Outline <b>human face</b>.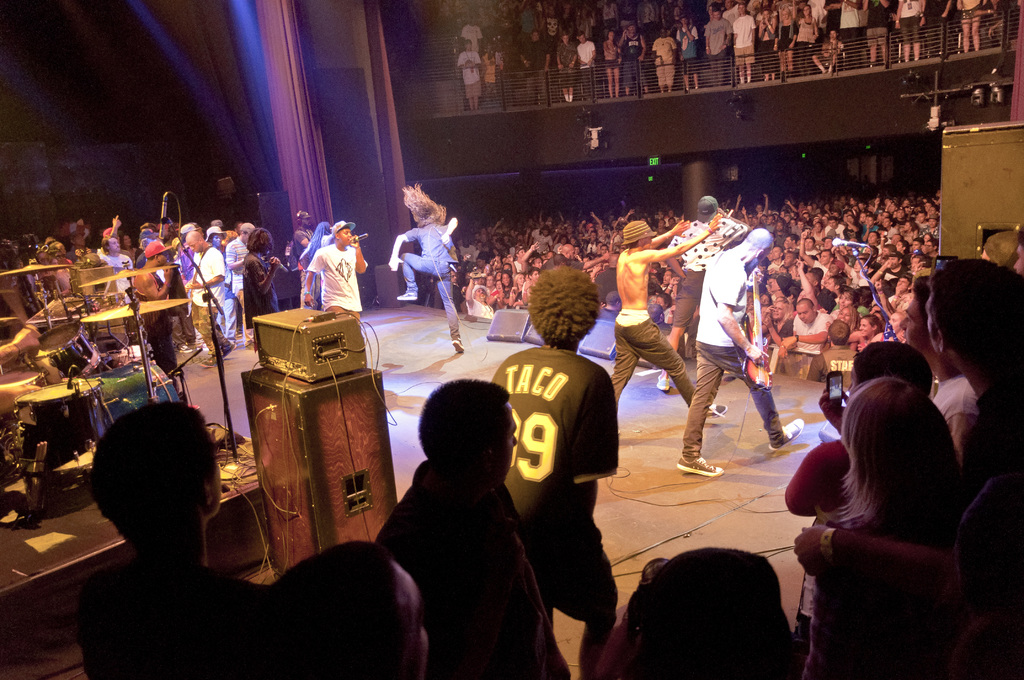
Outline: detection(339, 225, 354, 247).
